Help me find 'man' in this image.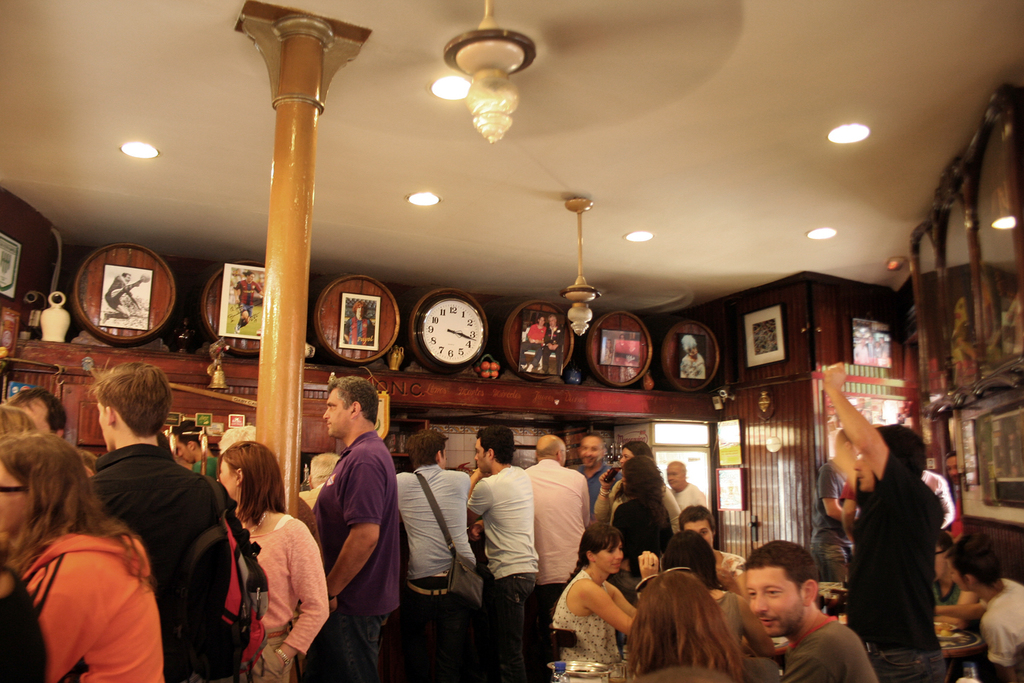
Found it: 543 318 566 374.
